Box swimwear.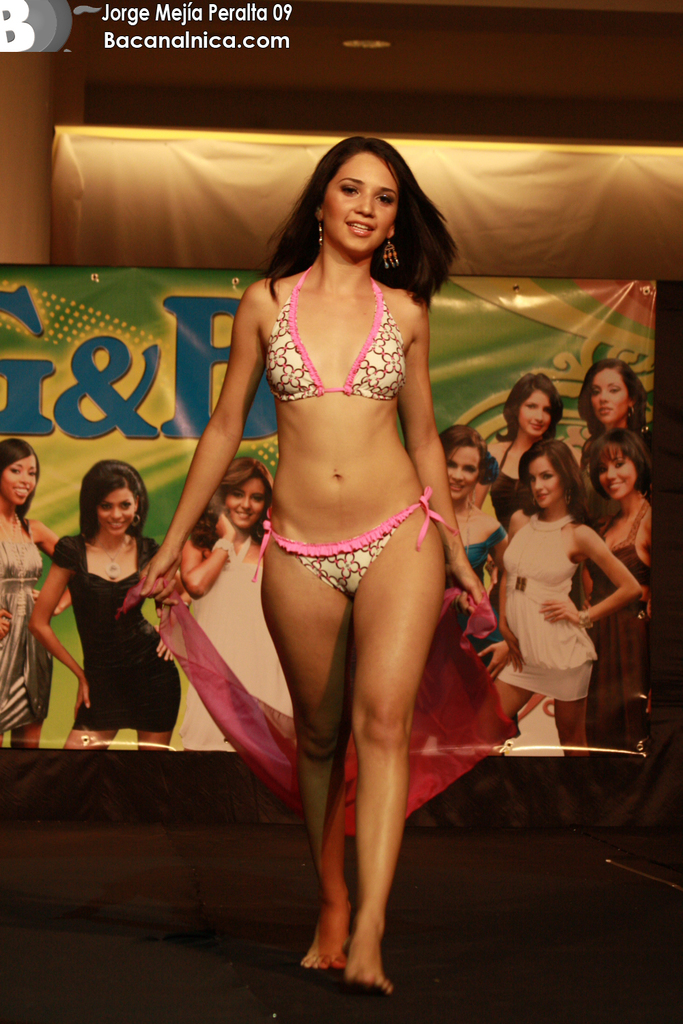
[255, 487, 456, 591].
